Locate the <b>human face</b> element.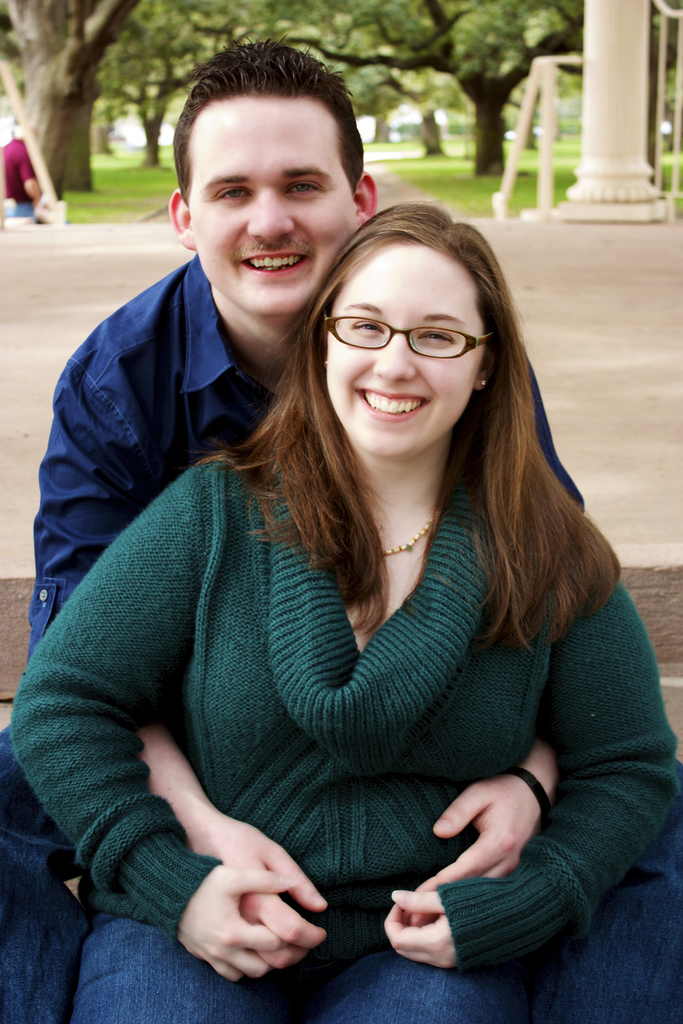
Element bbox: locate(324, 236, 484, 456).
